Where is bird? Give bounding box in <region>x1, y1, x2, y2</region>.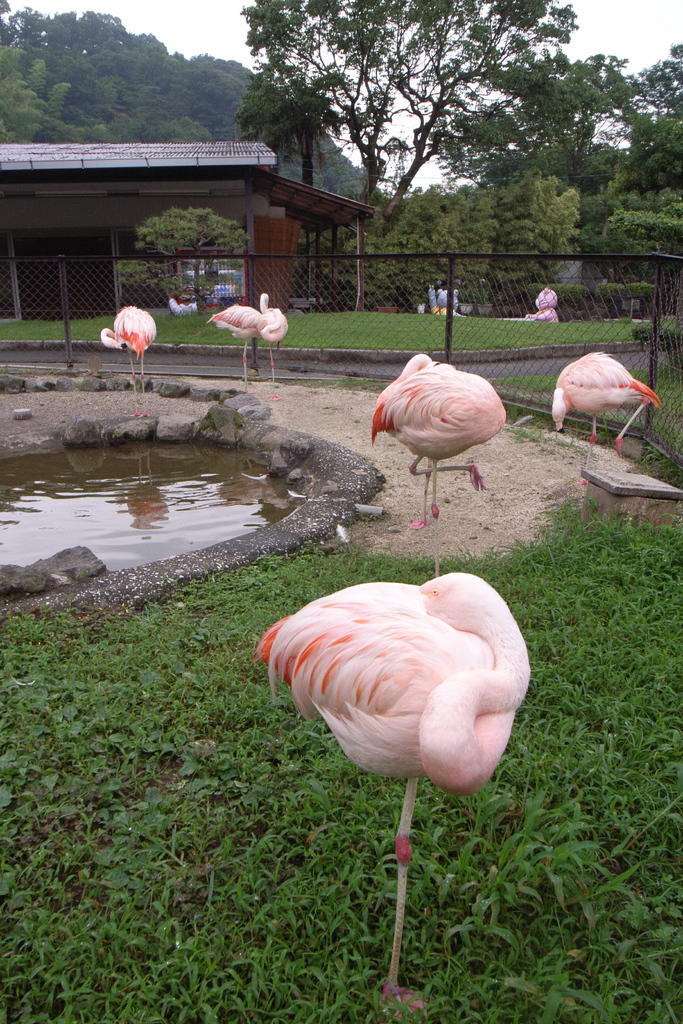
<region>211, 292, 264, 392</region>.
